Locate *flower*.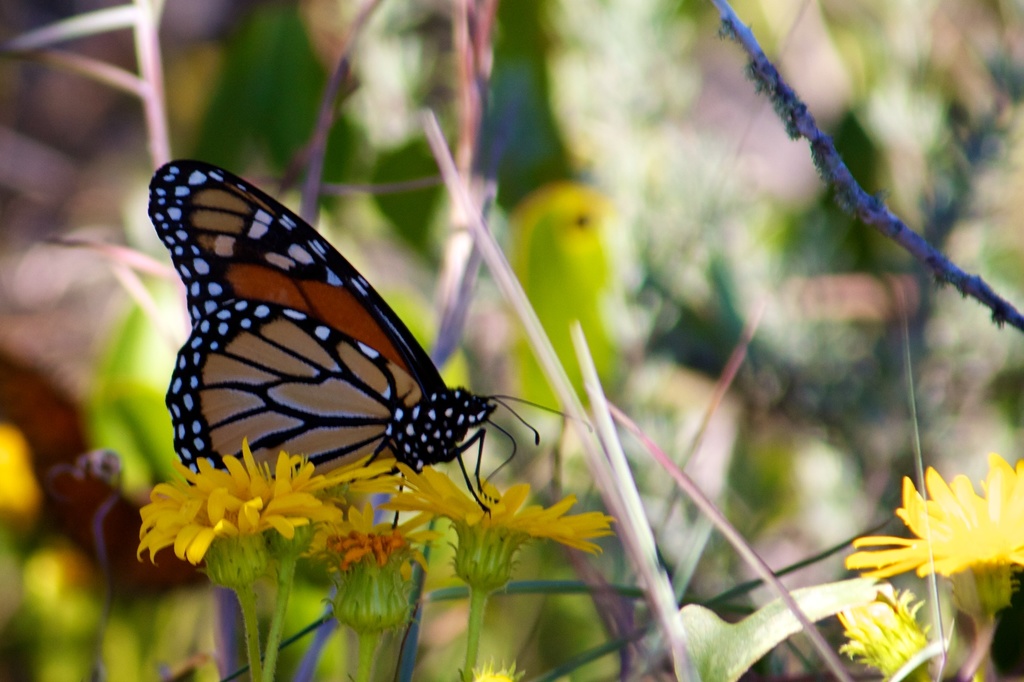
Bounding box: {"x1": 471, "y1": 655, "x2": 526, "y2": 681}.
